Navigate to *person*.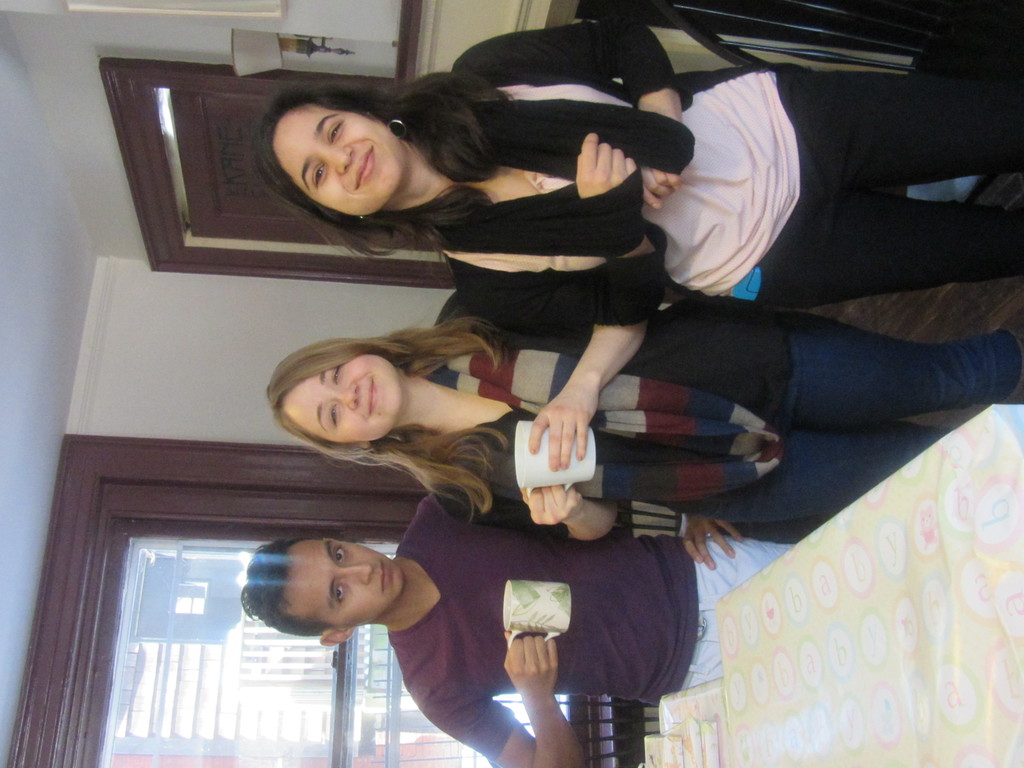
Navigation target: crop(250, 18, 1023, 340).
